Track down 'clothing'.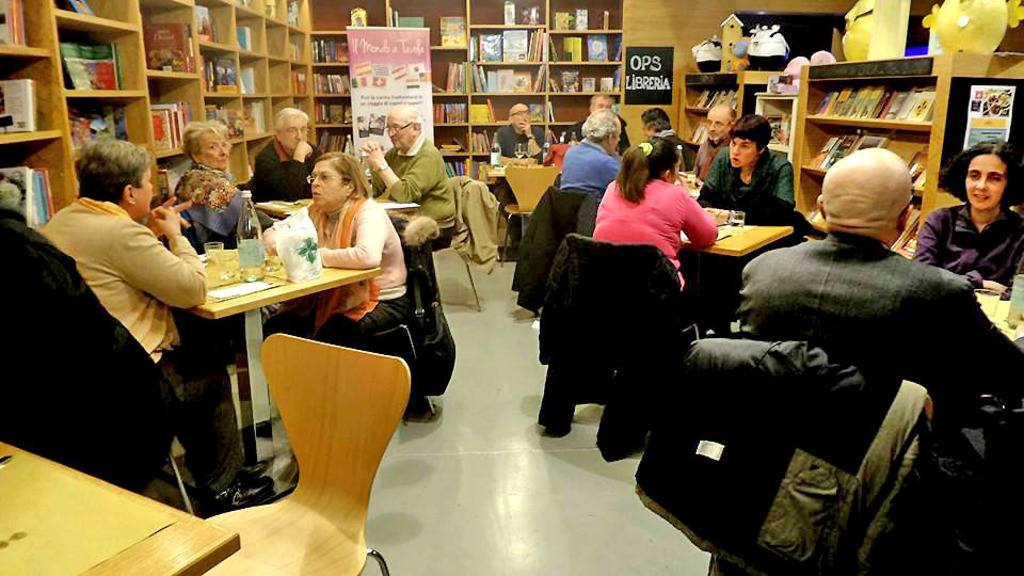
Tracked to (x1=623, y1=334, x2=945, y2=575).
